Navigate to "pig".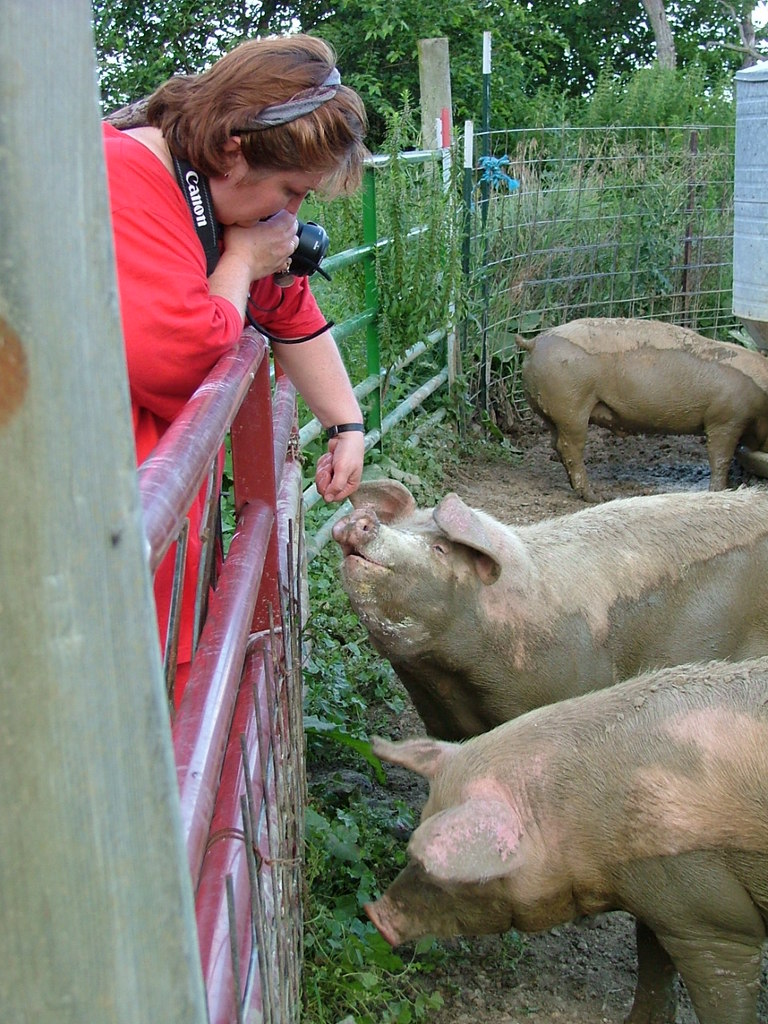
Navigation target: detection(357, 670, 767, 1017).
